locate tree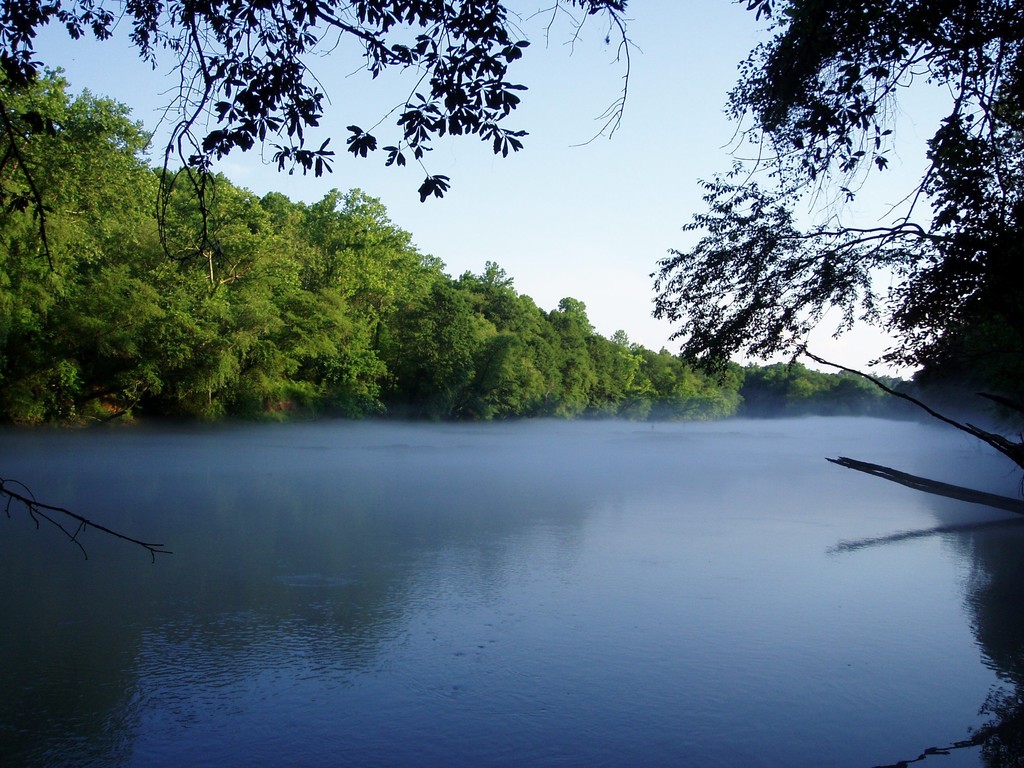
pyautogui.locateOnScreen(0, 0, 643, 266)
